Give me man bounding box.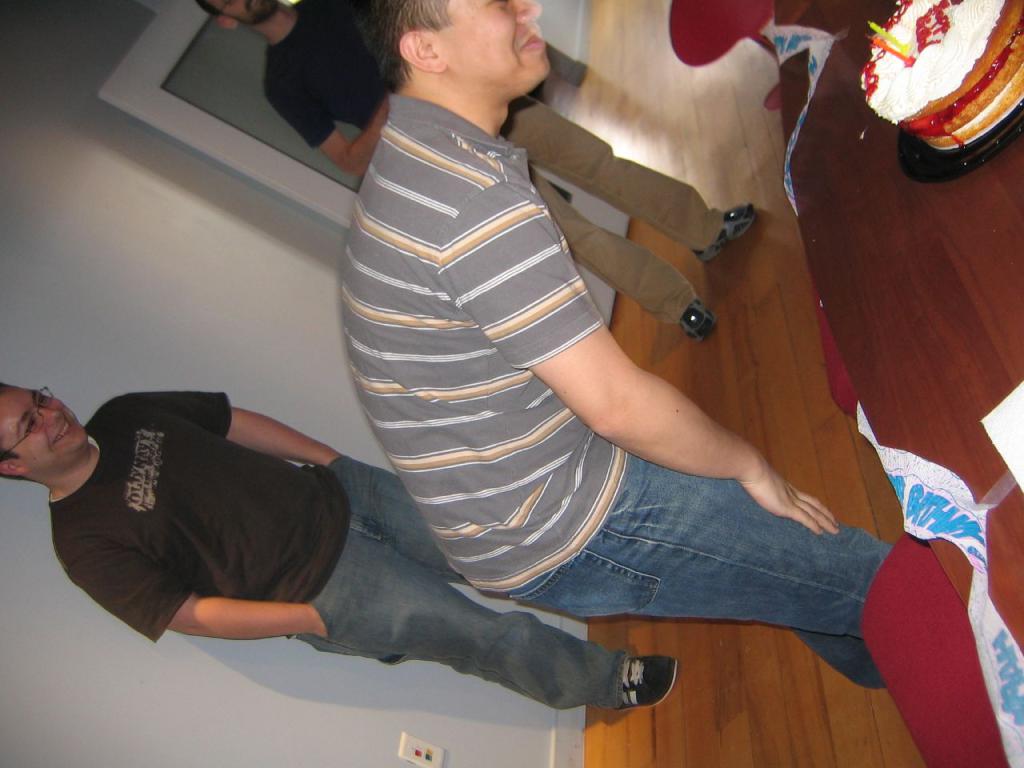
rect(338, 0, 913, 697).
